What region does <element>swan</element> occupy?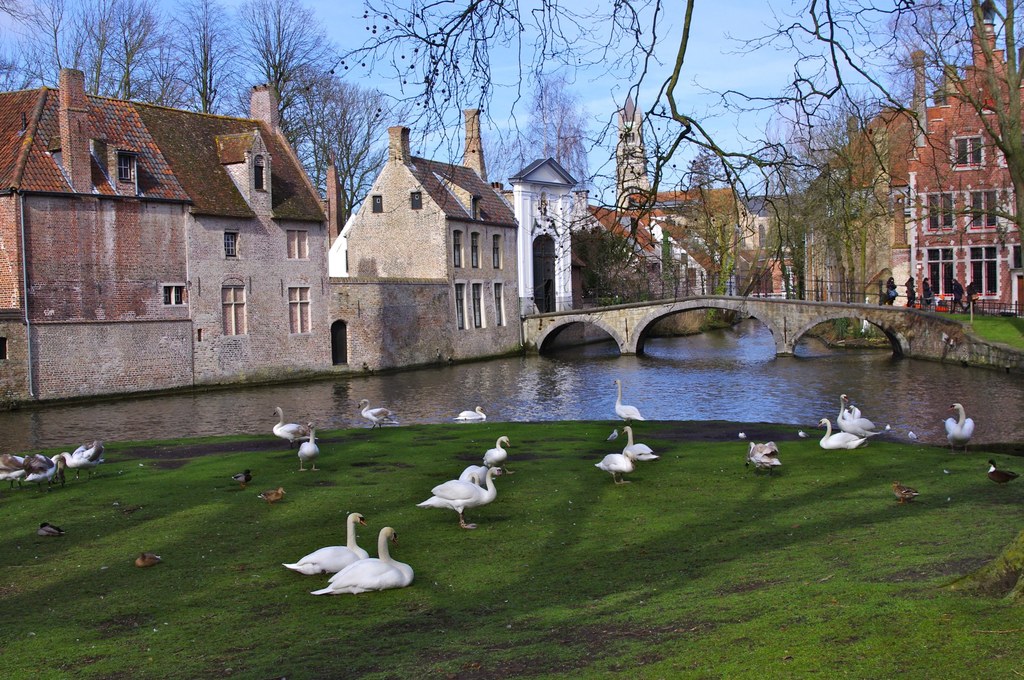
[x1=604, y1=429, x2=620, y2=439].
